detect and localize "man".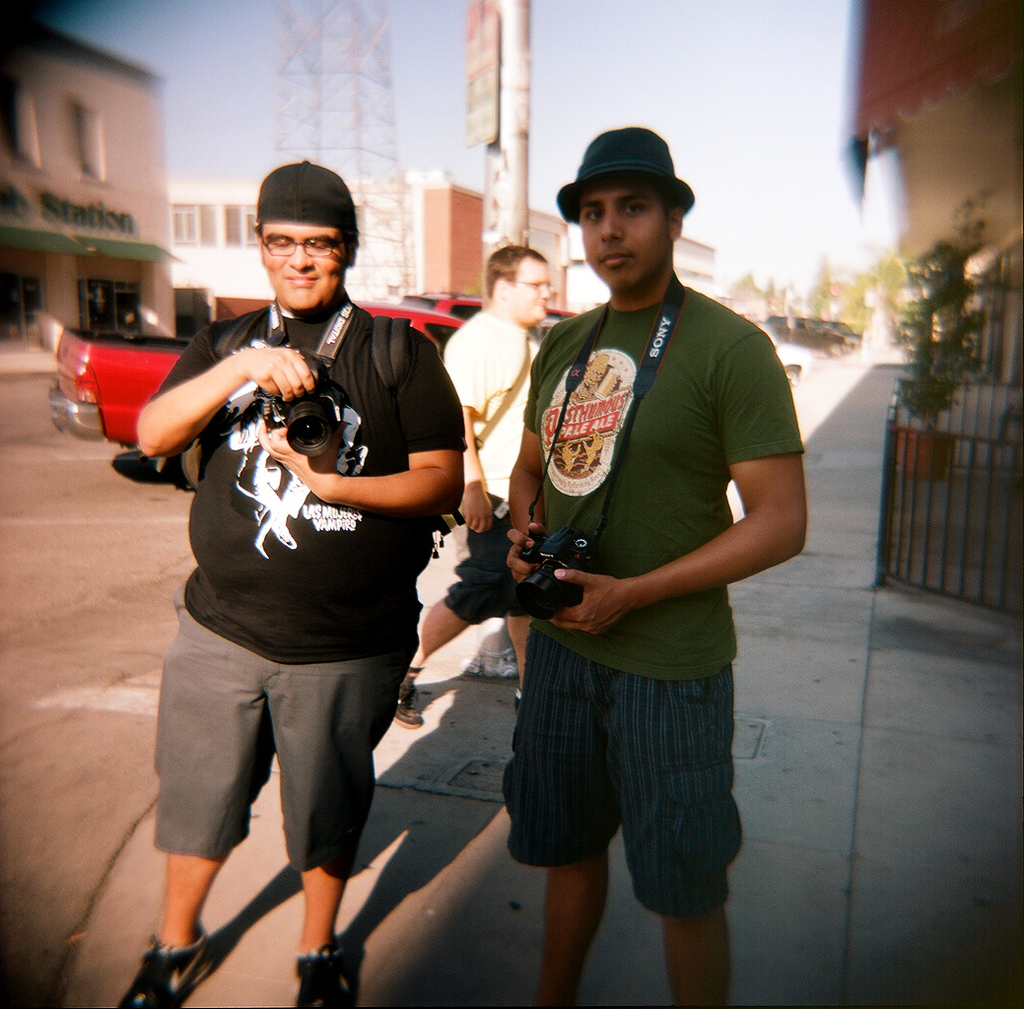
Localized at l=92, t=160, r=465, b=1006.
